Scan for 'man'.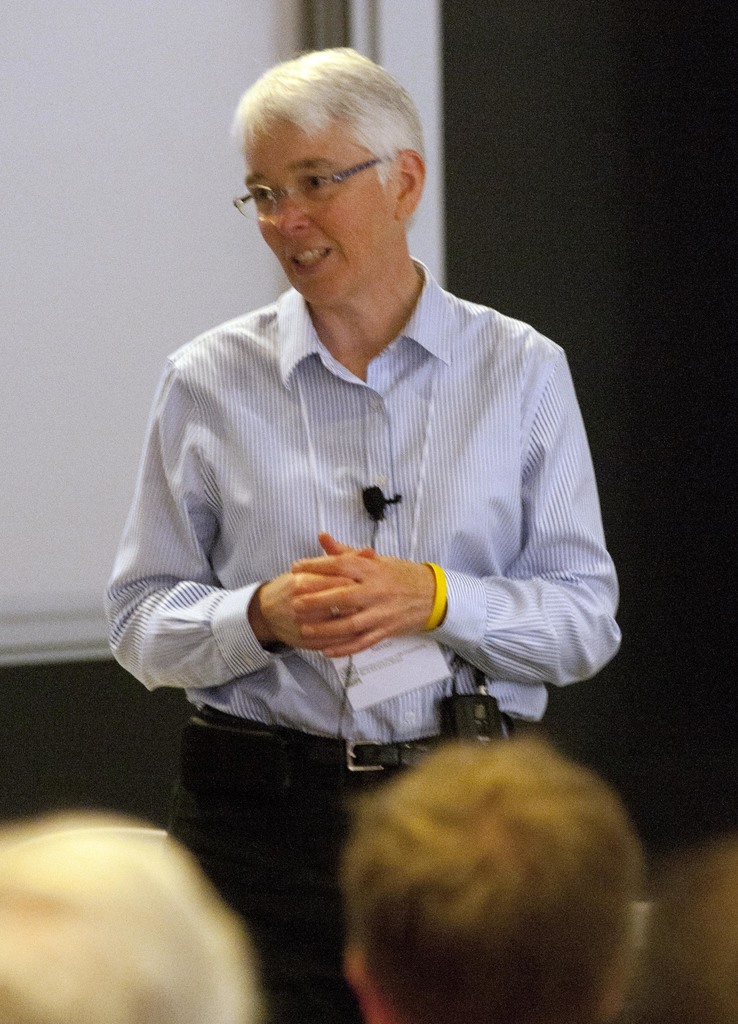
Scan result: <region>338, 735, 645, 1023</region>.
